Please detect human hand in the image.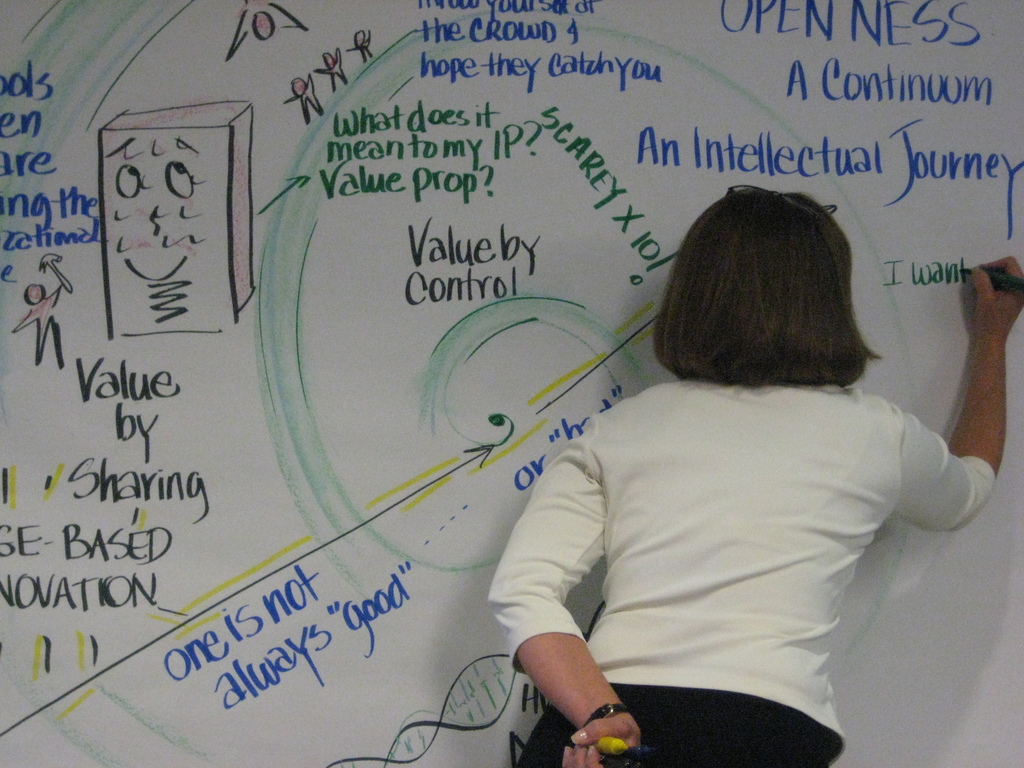
rect(971, 257, 1023, 339).
